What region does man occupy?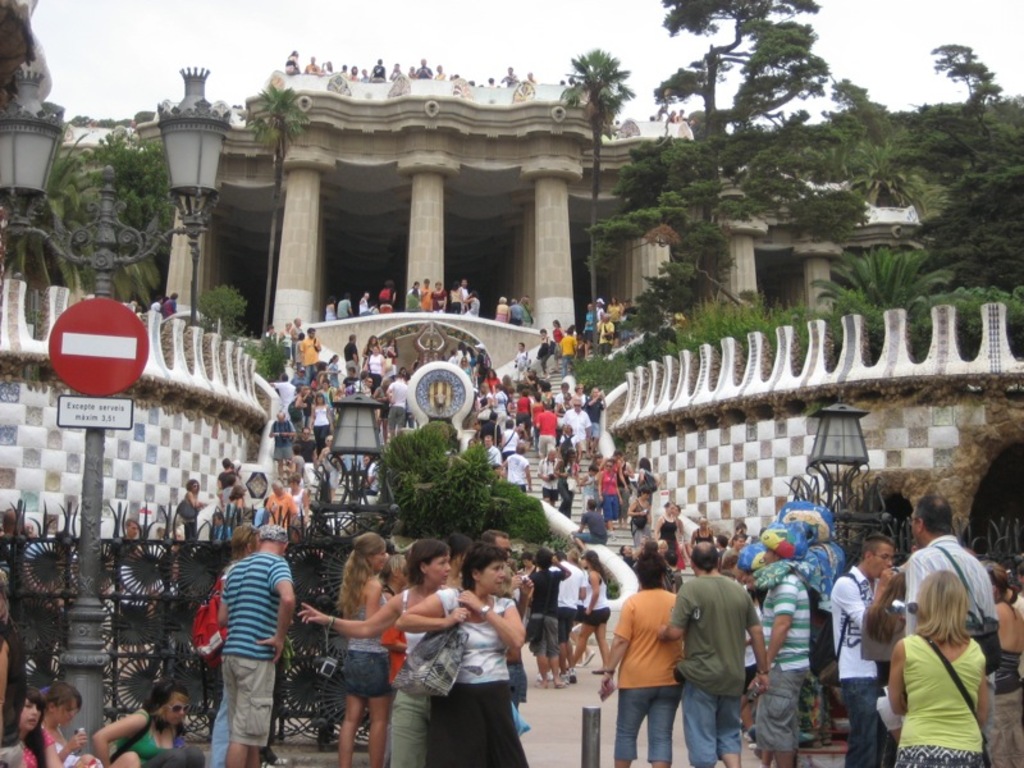
[left=193, top=530, right=294, bottom=764].
